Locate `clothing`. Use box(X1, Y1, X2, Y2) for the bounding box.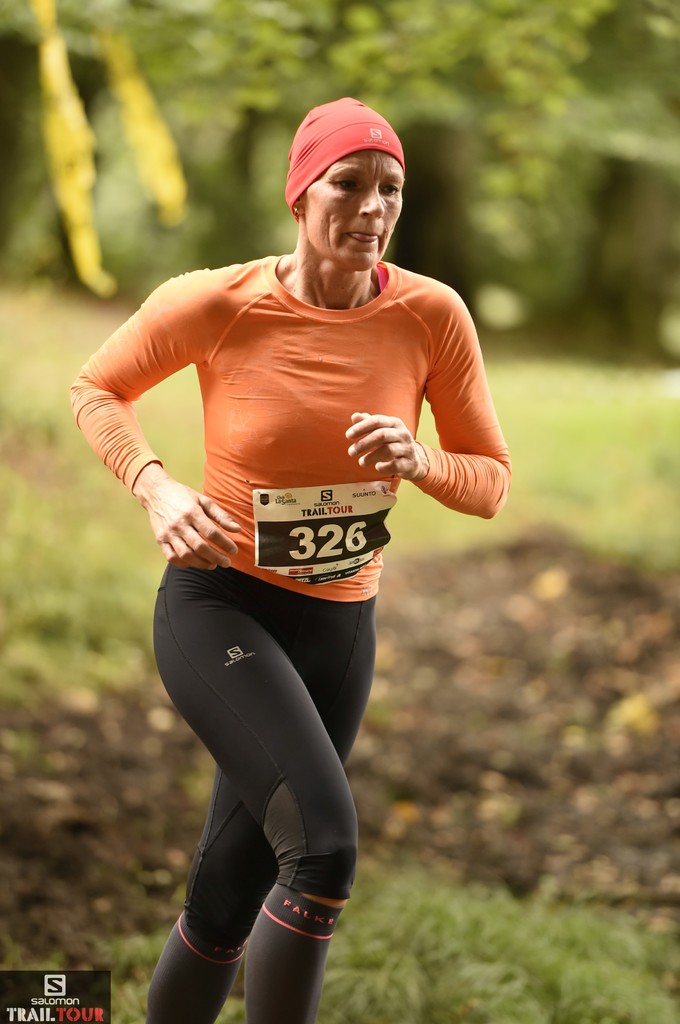
box(148, 212, 523, 635).
